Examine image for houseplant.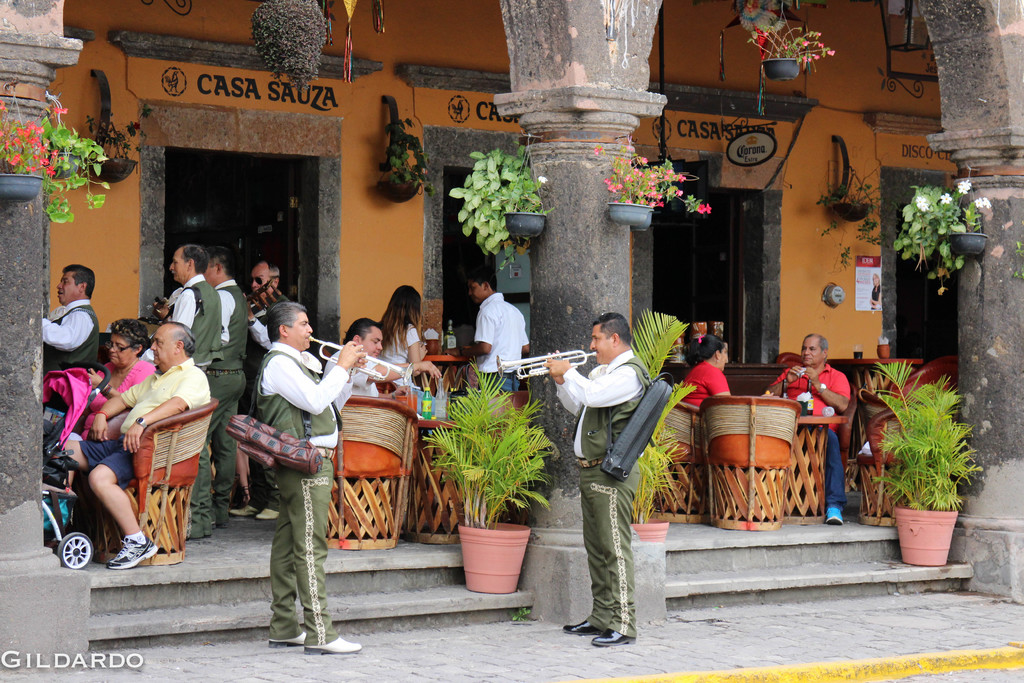
Examination result: (447, 140, 556, 268).
